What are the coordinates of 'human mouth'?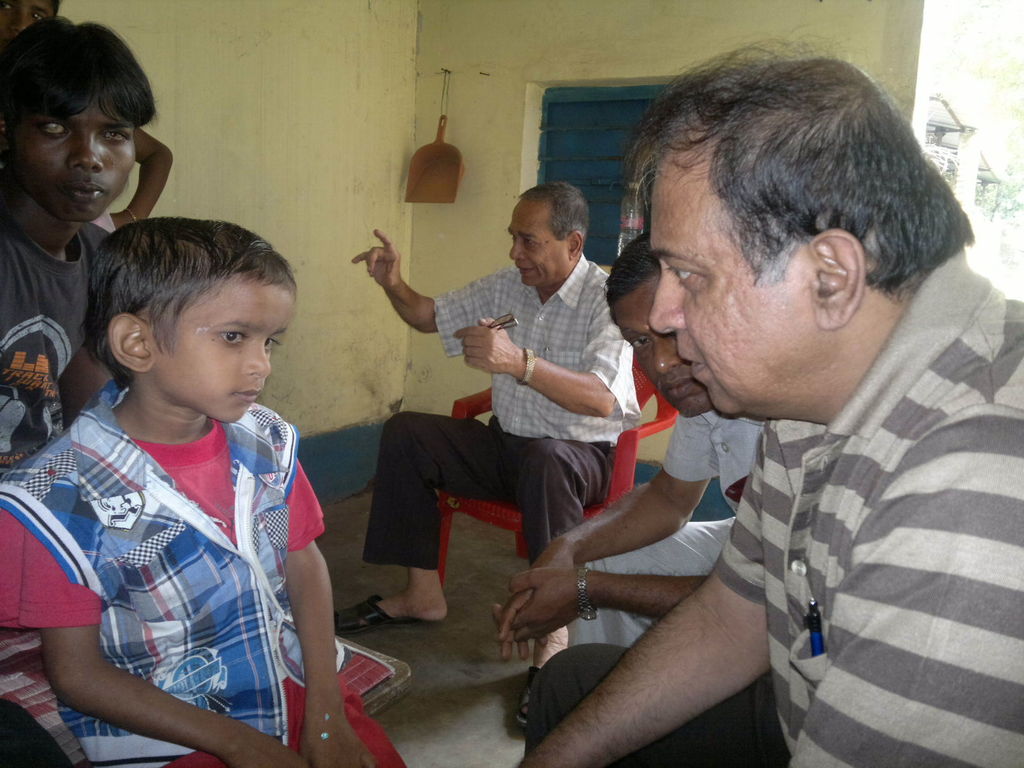
detection(236, 388, 260, 401).
